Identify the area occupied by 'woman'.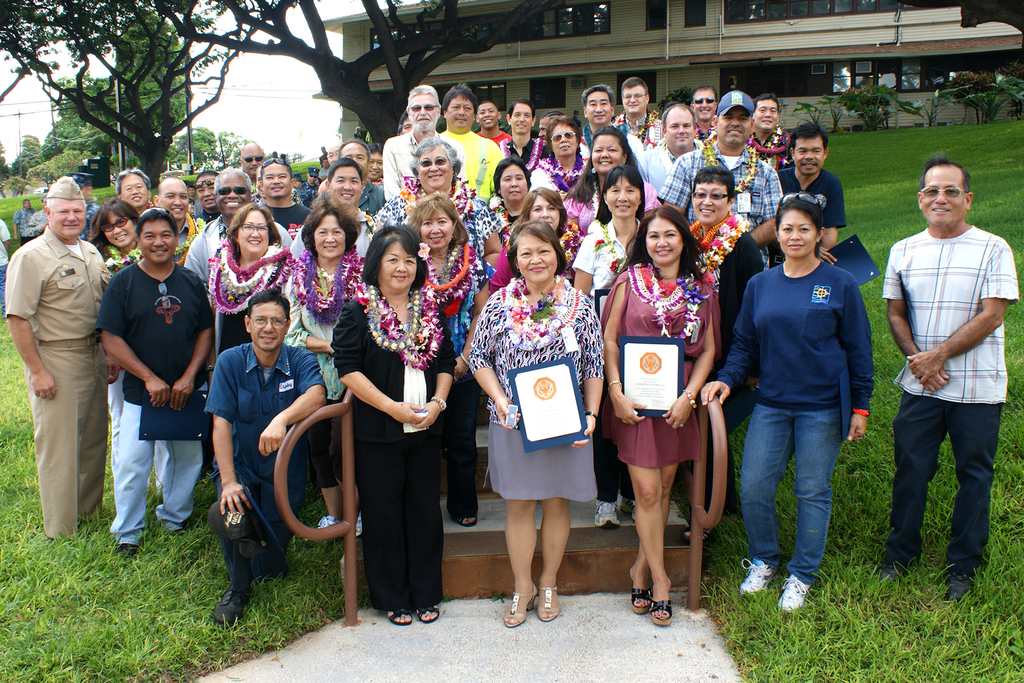
Area: [330,226,460,623].
